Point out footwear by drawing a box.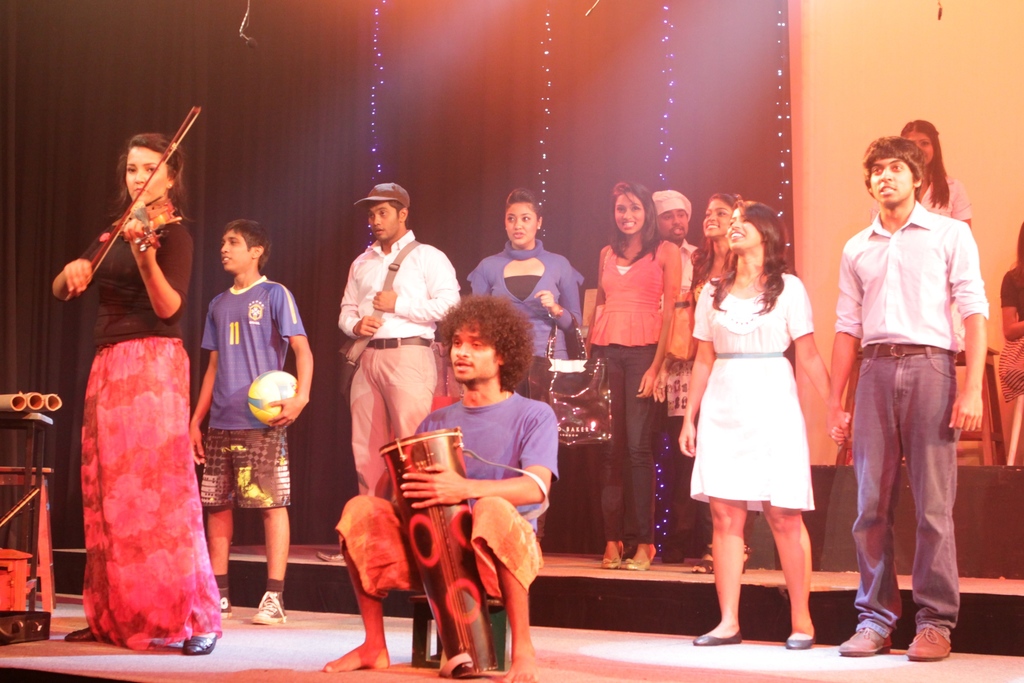
crop(789, 633, 813, 649).
